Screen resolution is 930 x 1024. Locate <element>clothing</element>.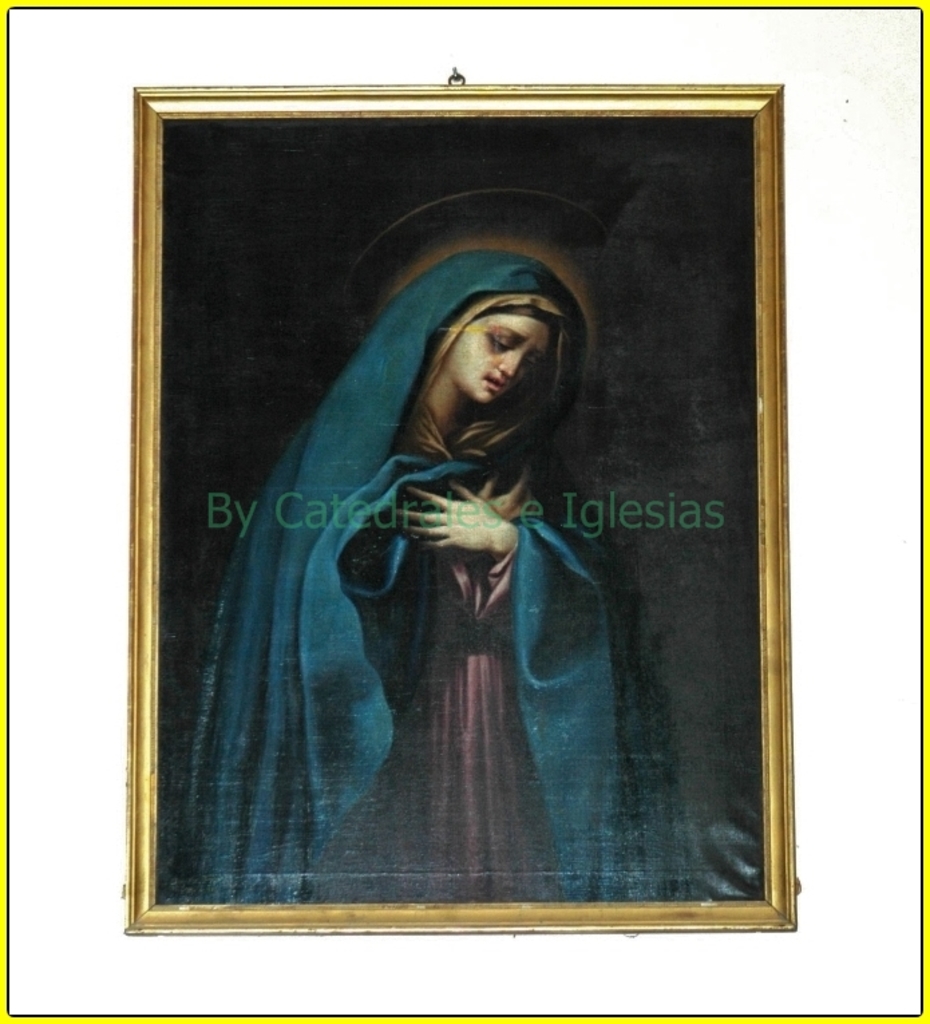
x1=215, y1=250, x2=709, y2=900.
